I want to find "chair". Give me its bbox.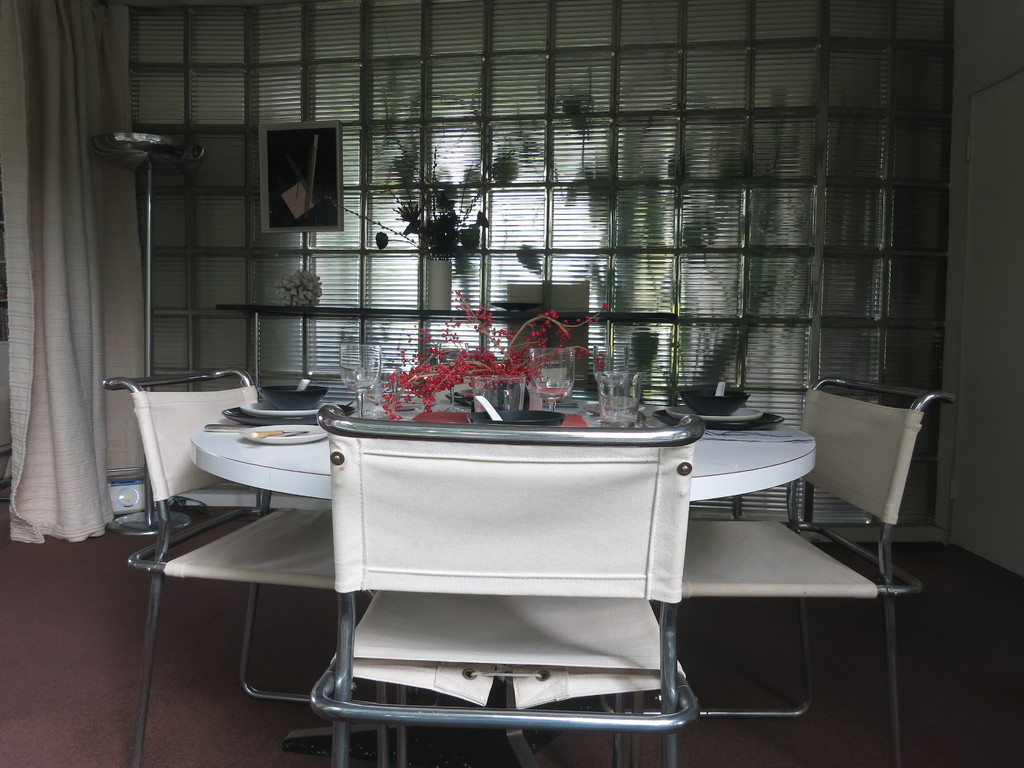
rect(308, 402, 700, 767).
